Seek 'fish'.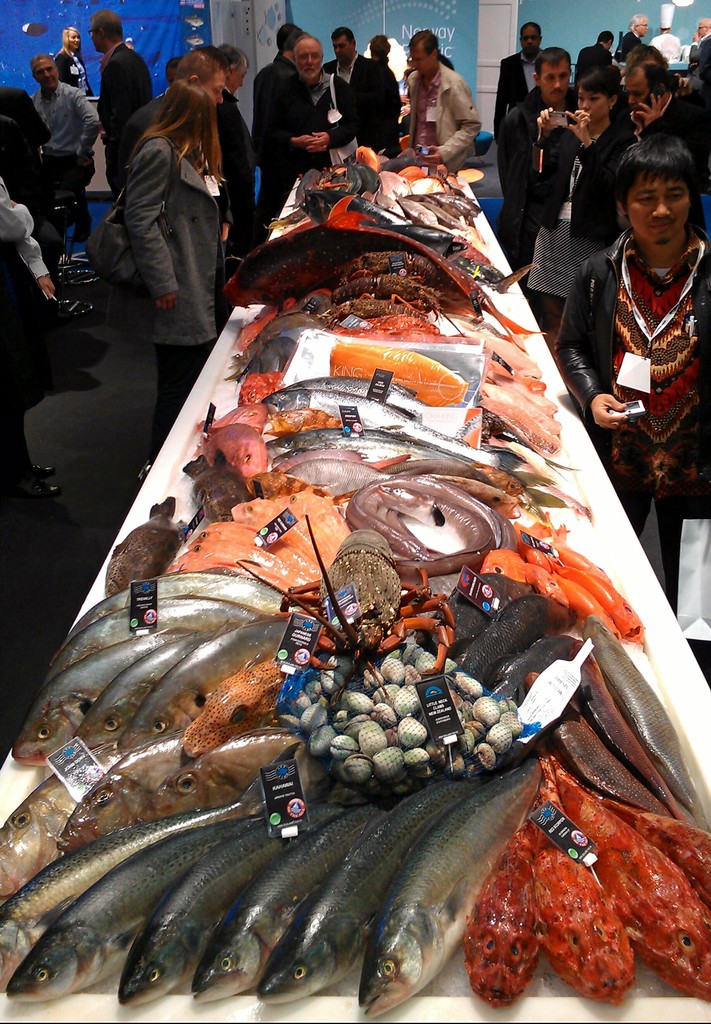
(565,643,686,822).
